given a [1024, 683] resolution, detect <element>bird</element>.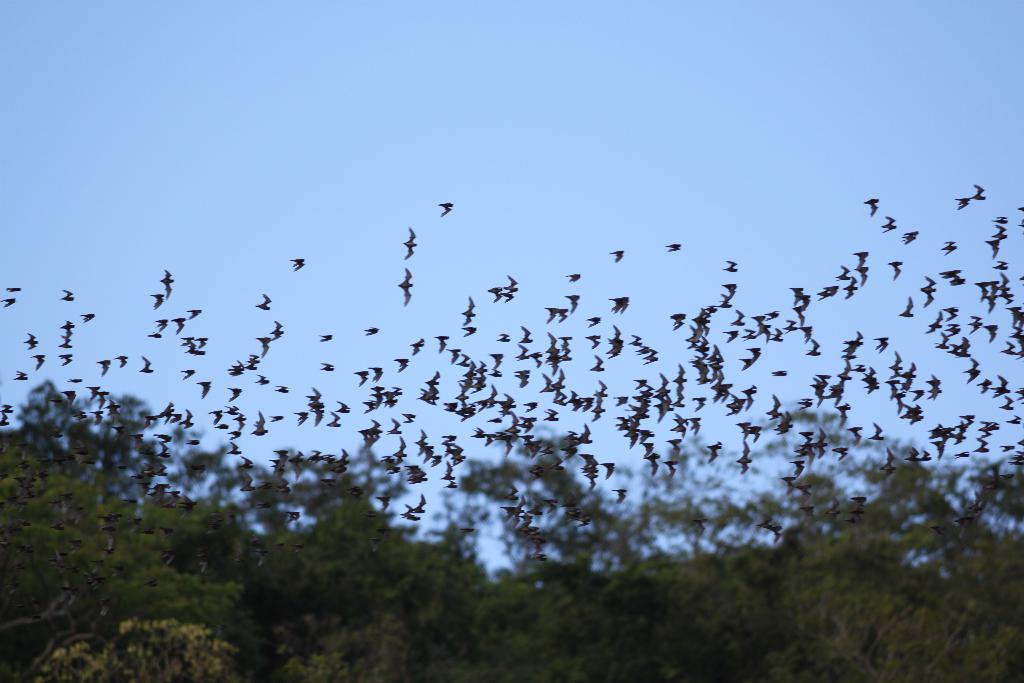
x1=972, y1=183, x2=989, y2=207.
